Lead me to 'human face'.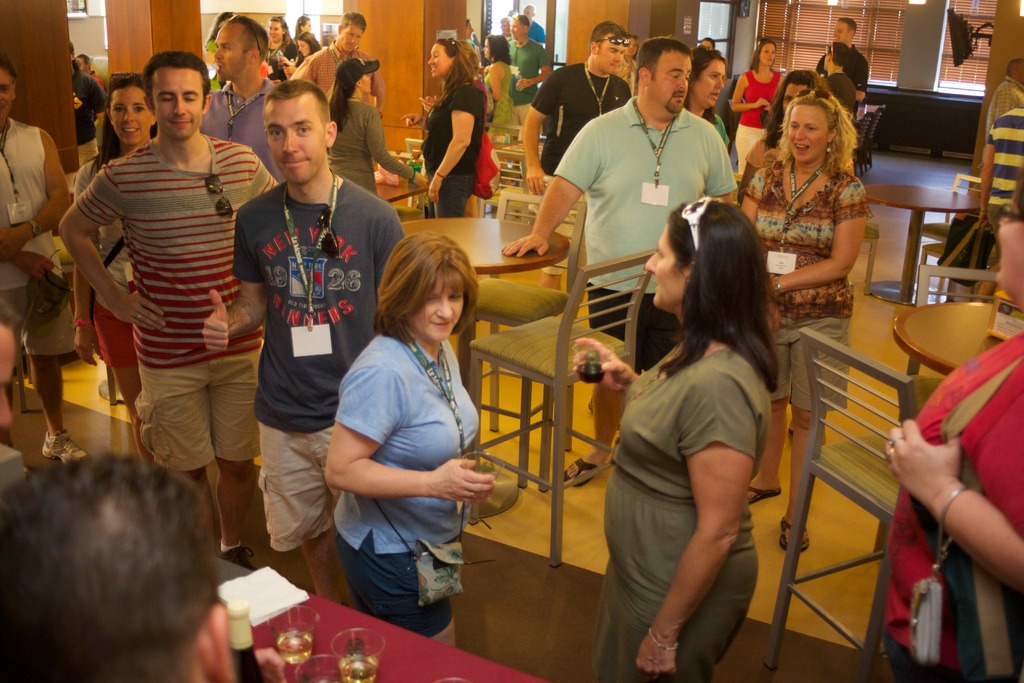
Lead to 822:45:829:71.
